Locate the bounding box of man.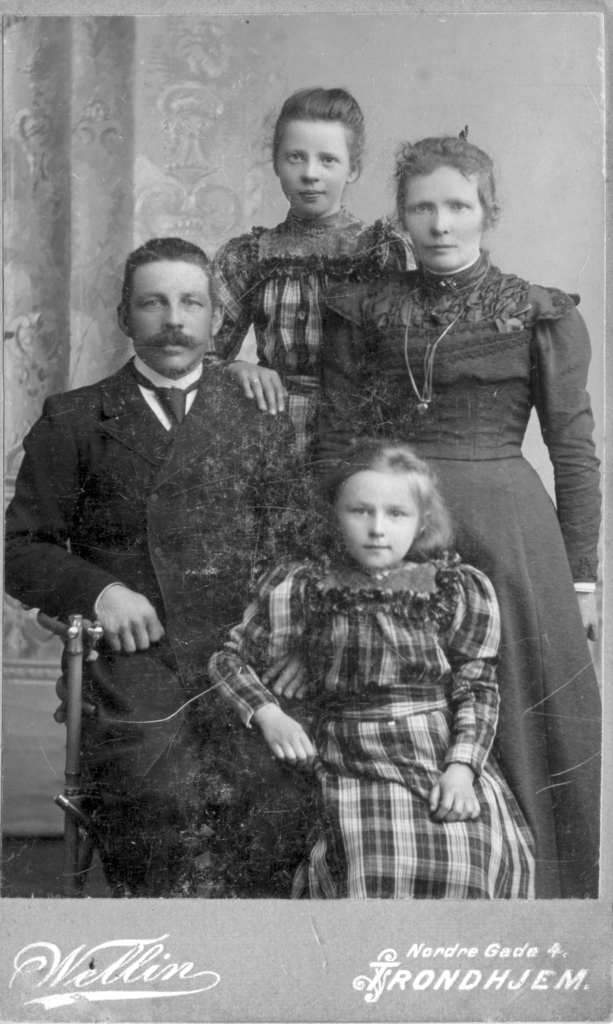
Bounding box: l=3, t=246, r=322, b=888.
